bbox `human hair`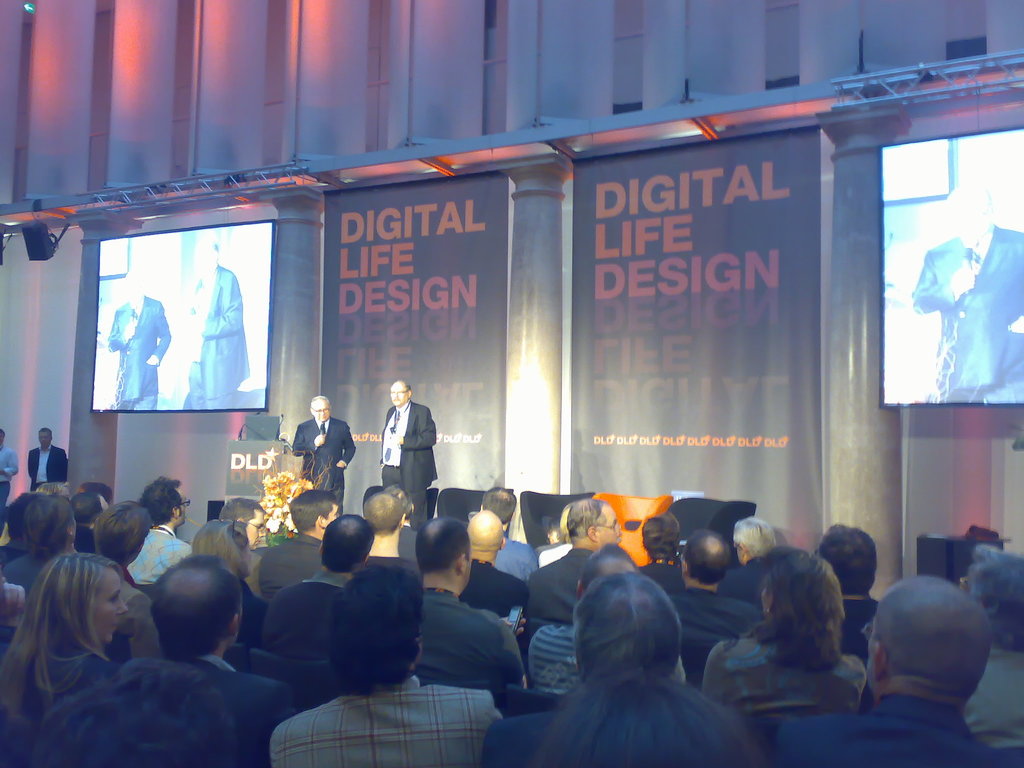
crop(577, 541, 639, 593)
